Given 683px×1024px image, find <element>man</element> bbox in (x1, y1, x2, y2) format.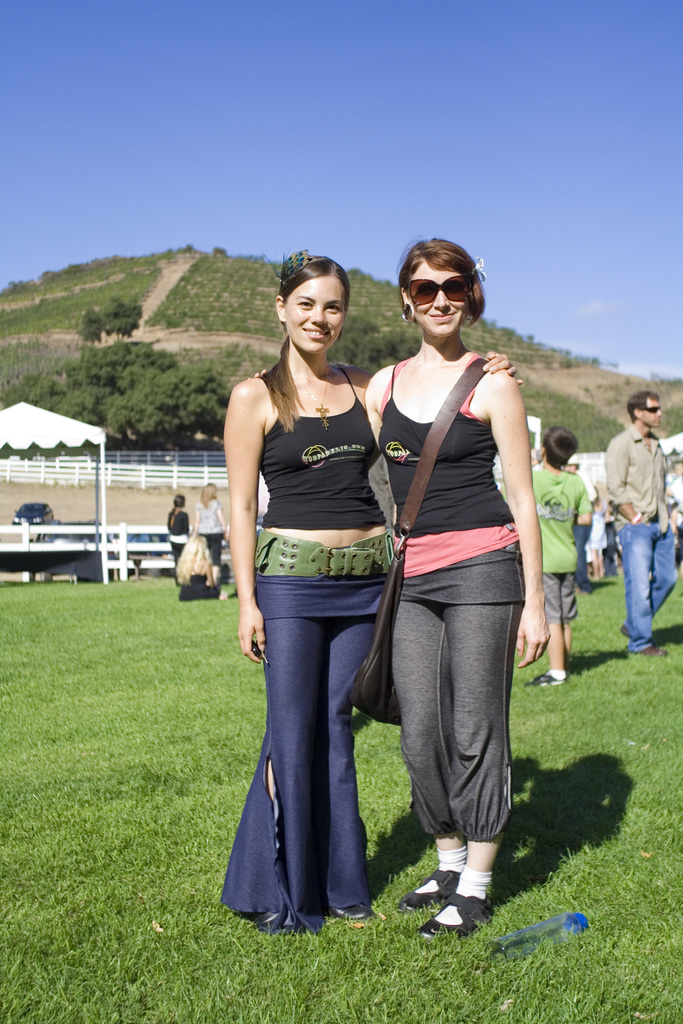
(602, 376, 679, 638).
